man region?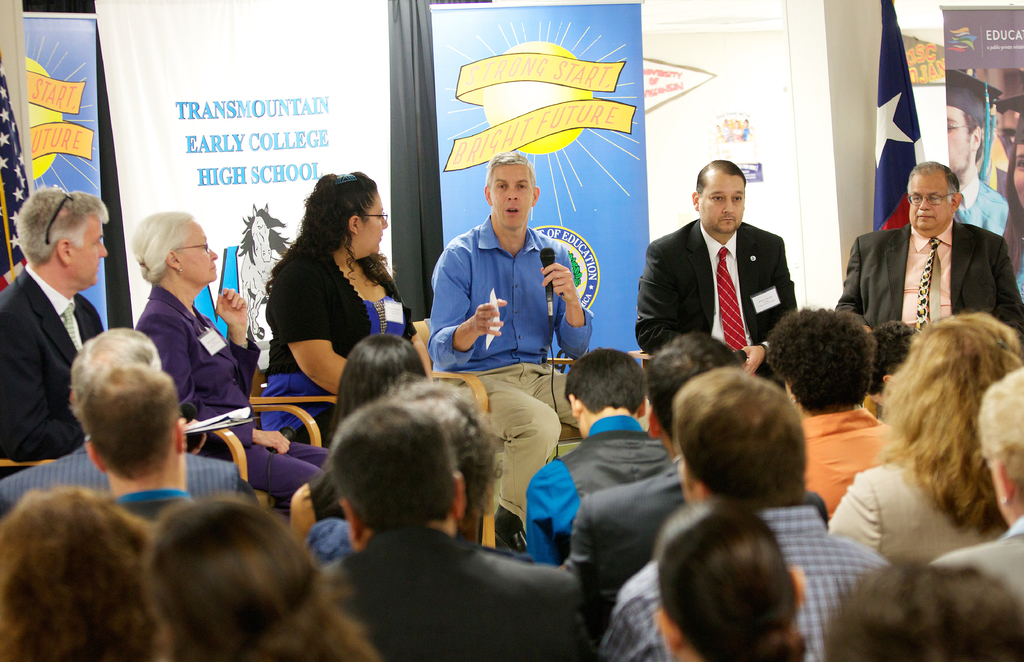
(left=386, top=381, right=548, bottom=565)
